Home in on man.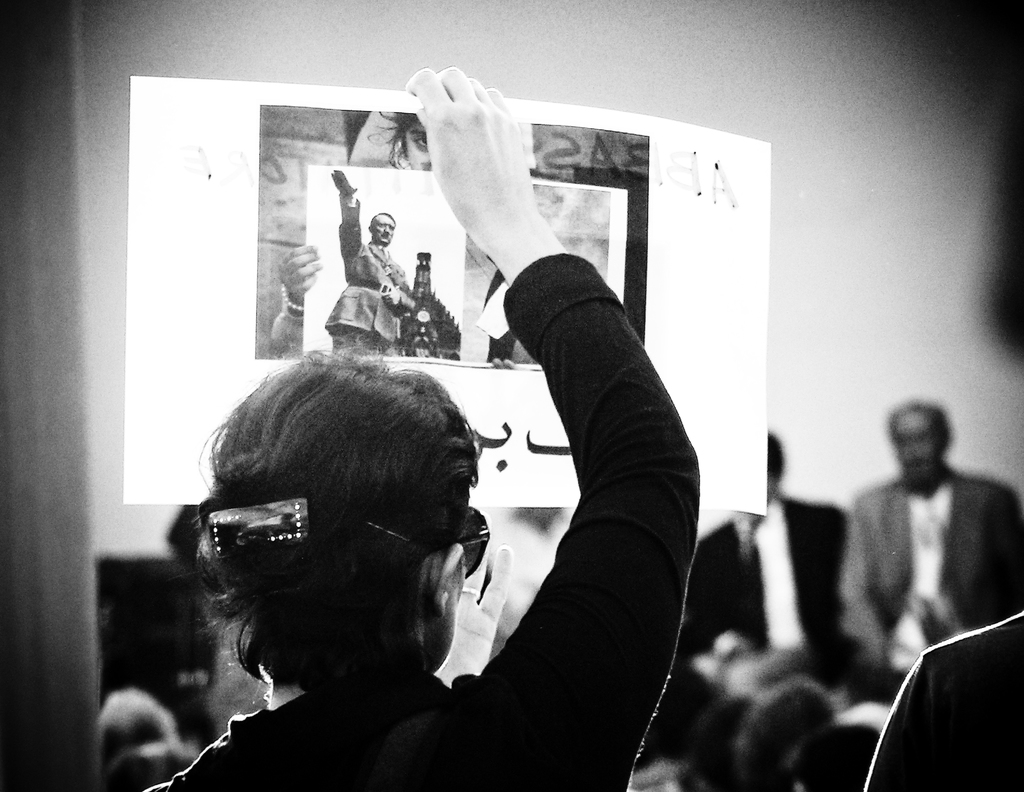
Homed in at [left=329, top=161, right=422, bottom=349].
